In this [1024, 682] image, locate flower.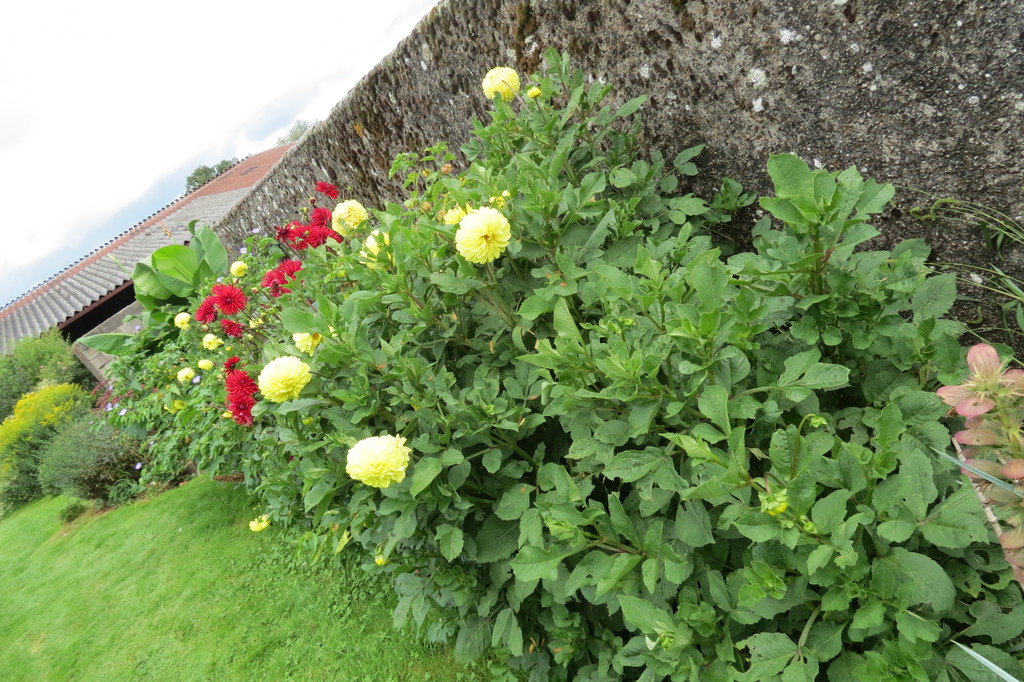
Bounding box: box(343, 433, 413, 492).
